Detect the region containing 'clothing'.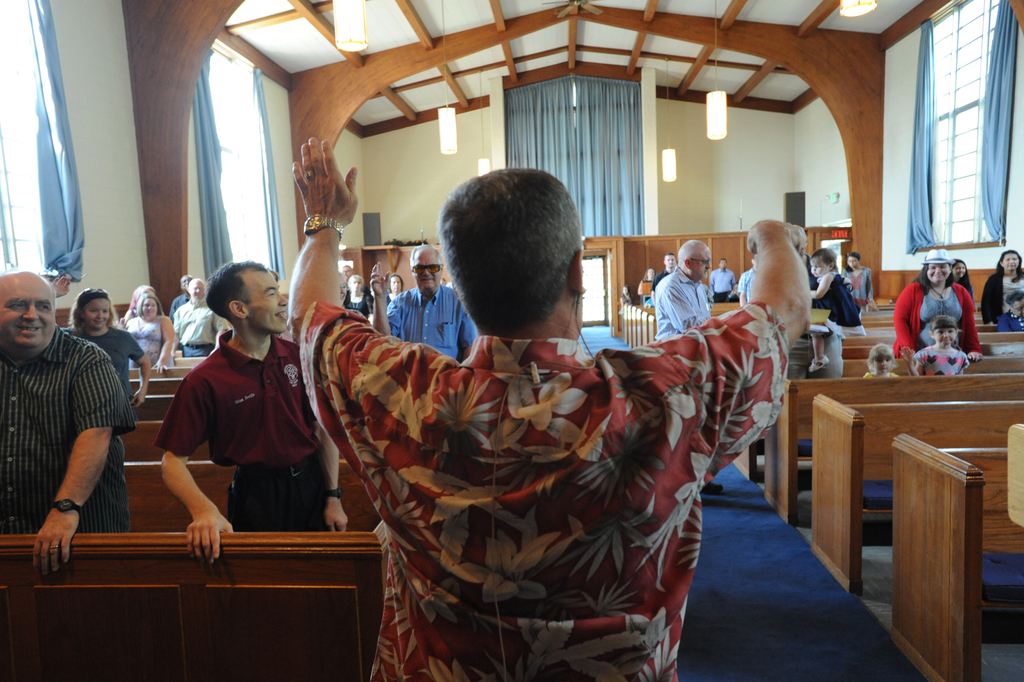
{"left": 905, "top": 340, "right": 976, "bottom": 374}.
